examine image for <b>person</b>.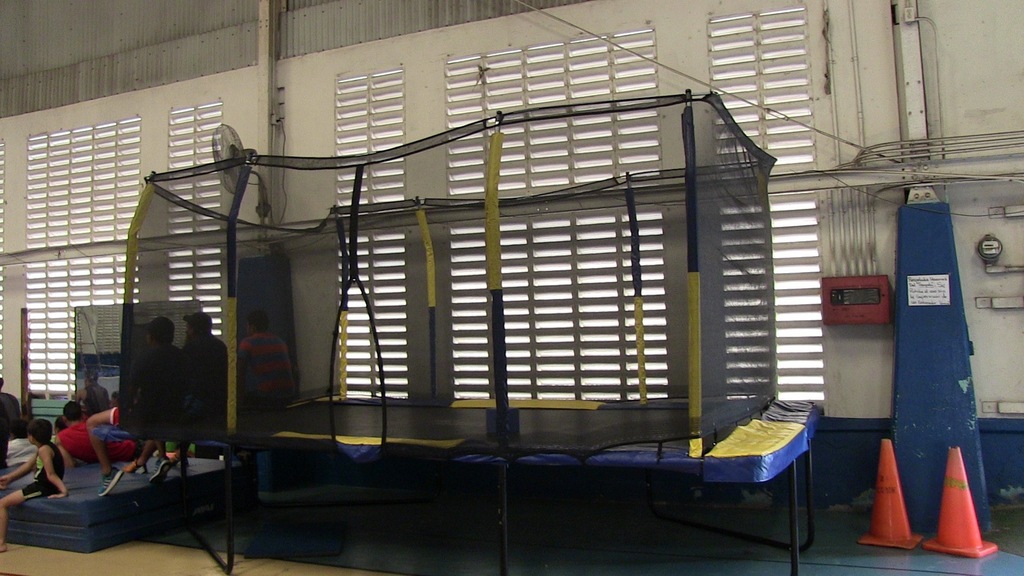
Examination result: 118 387 128 413.
